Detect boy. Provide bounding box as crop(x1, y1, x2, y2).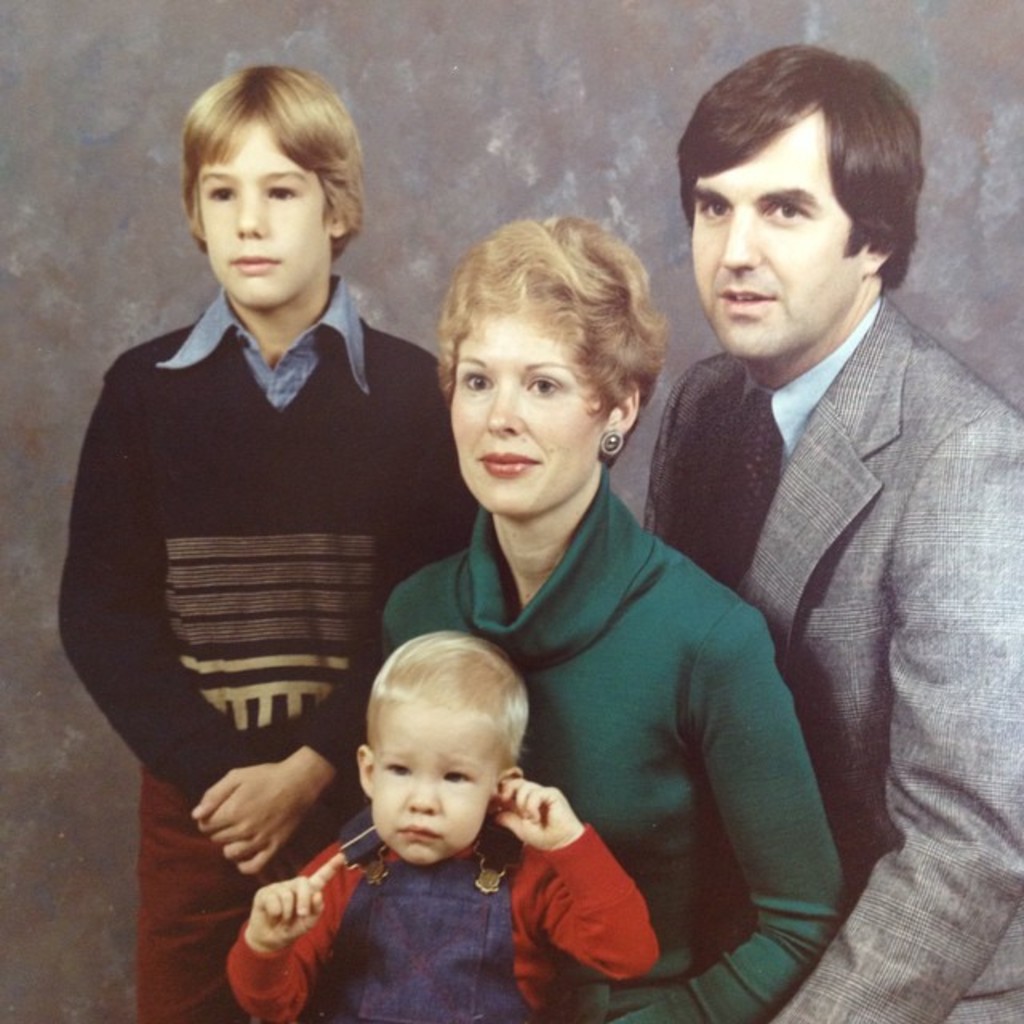
crop(56, 67, 478, 1022).
